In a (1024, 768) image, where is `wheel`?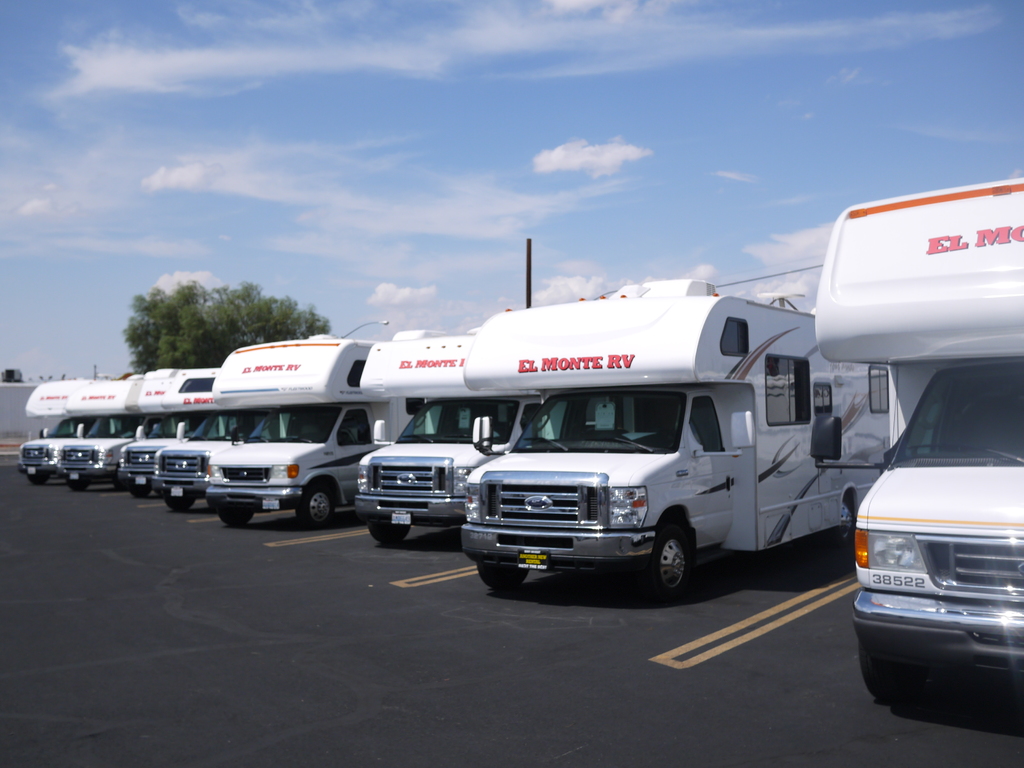
pyautogui.locateOnScreen(858, 644, 923, 703).
